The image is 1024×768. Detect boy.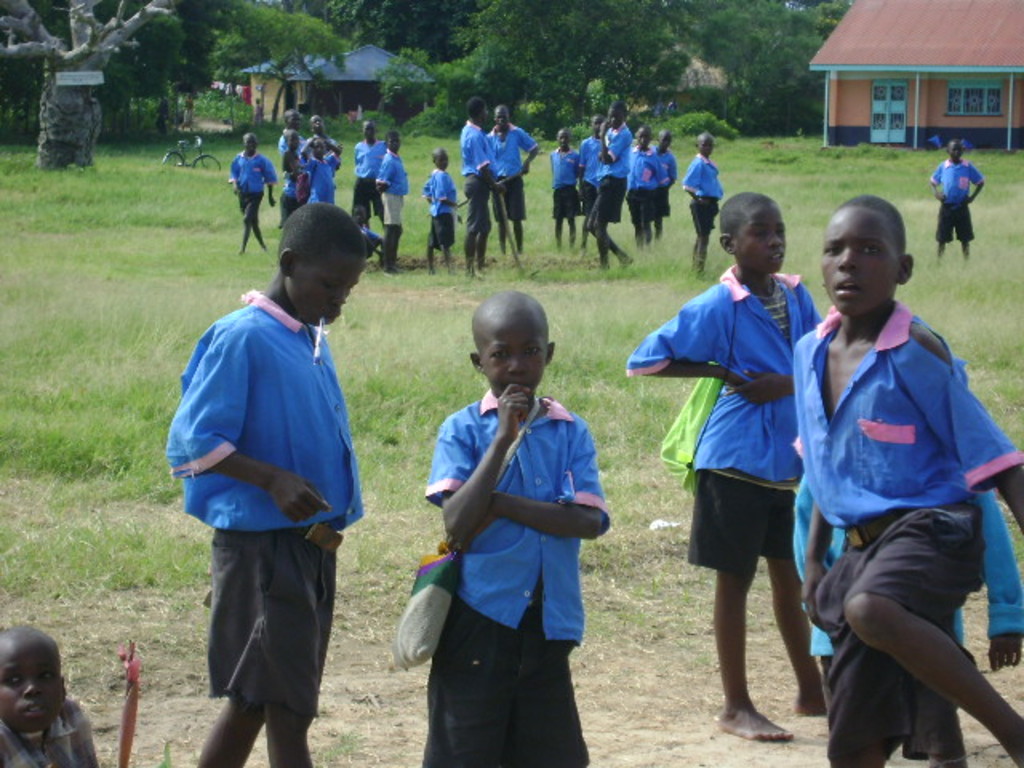
Detection: {"left": 390, "top": 293, "right": 621, "bottom": 754}.
